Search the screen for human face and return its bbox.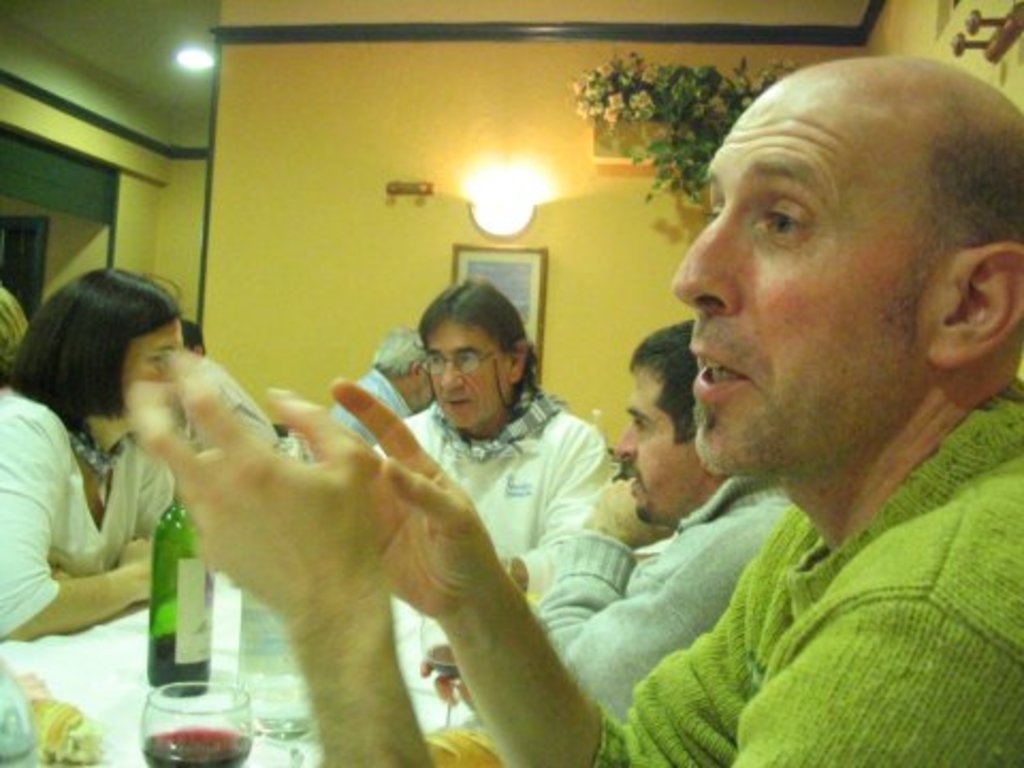
Found: l=418, t=371, r=435, b=405.
